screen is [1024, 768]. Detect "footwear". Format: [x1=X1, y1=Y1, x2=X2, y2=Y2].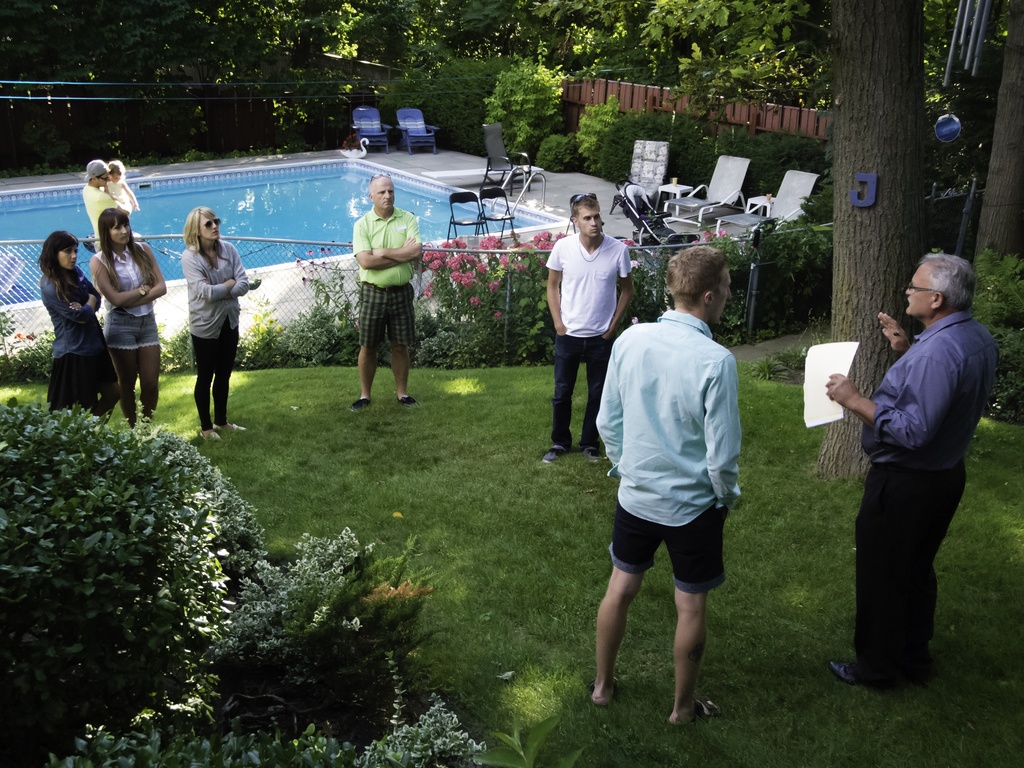
[x1=350, y1=396, x2=374, y2=413].
